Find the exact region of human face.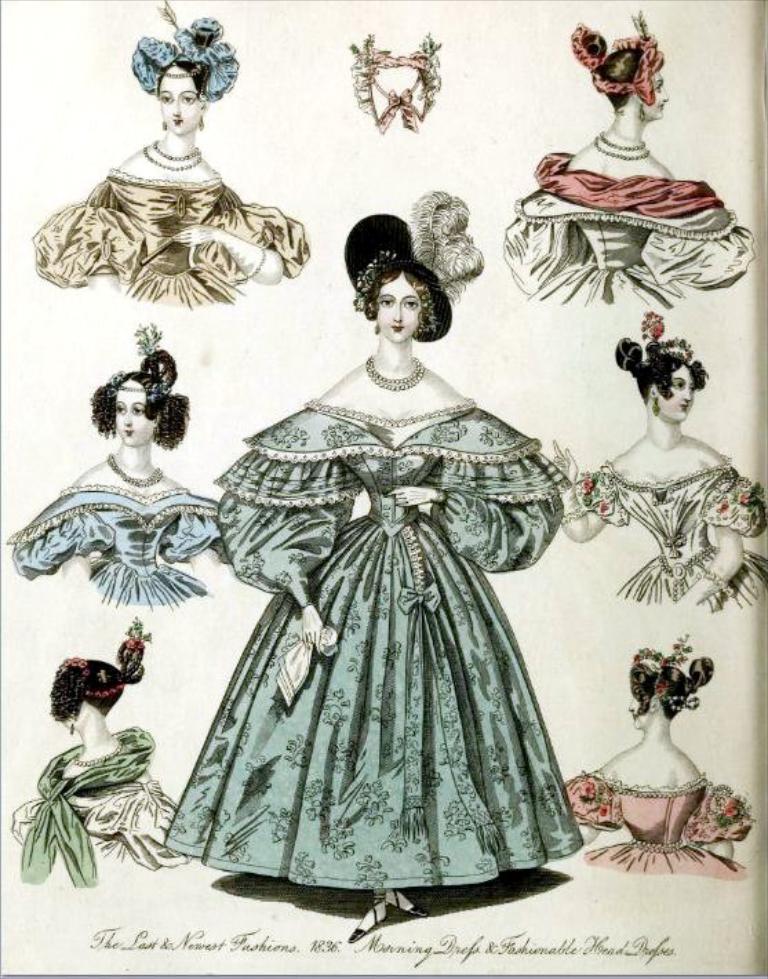
Exact region: Rect(662, 363, 696, 421).
